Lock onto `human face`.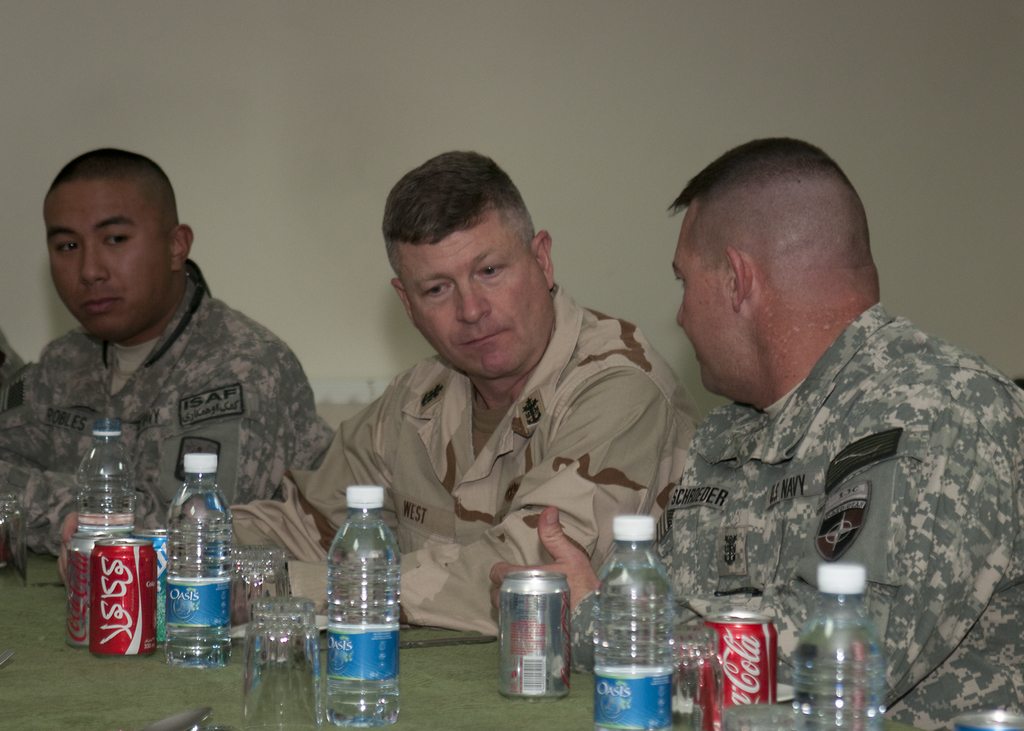
Locked: {"x1": 45, "y1": 181, "x2": 174, "y2": 345}.
